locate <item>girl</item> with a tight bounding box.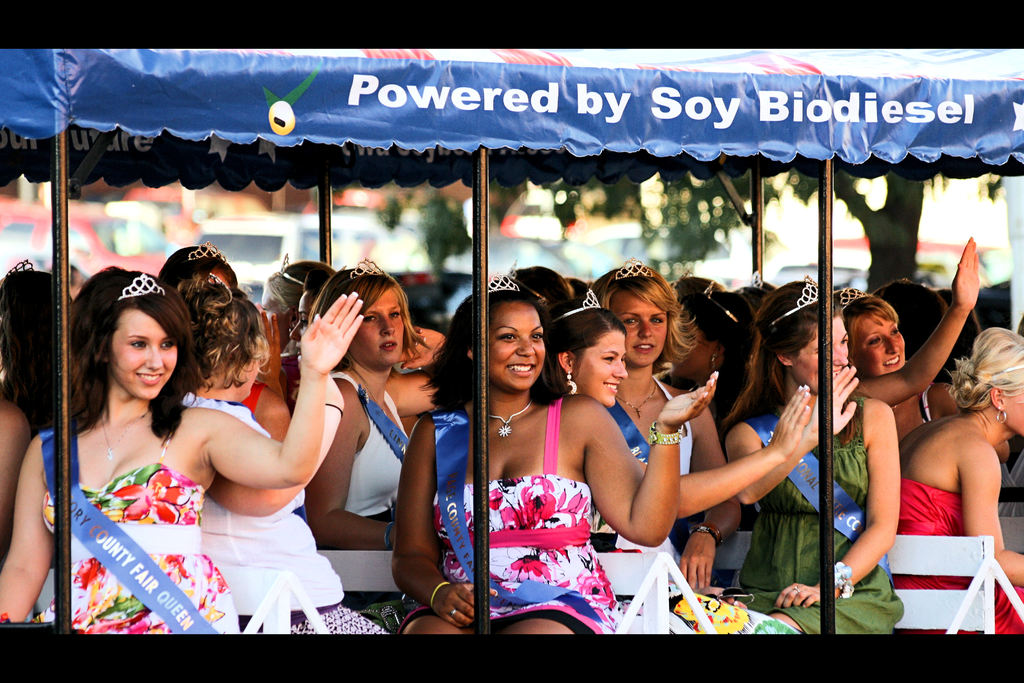
<region>391, 273, 719, 635</region>.
